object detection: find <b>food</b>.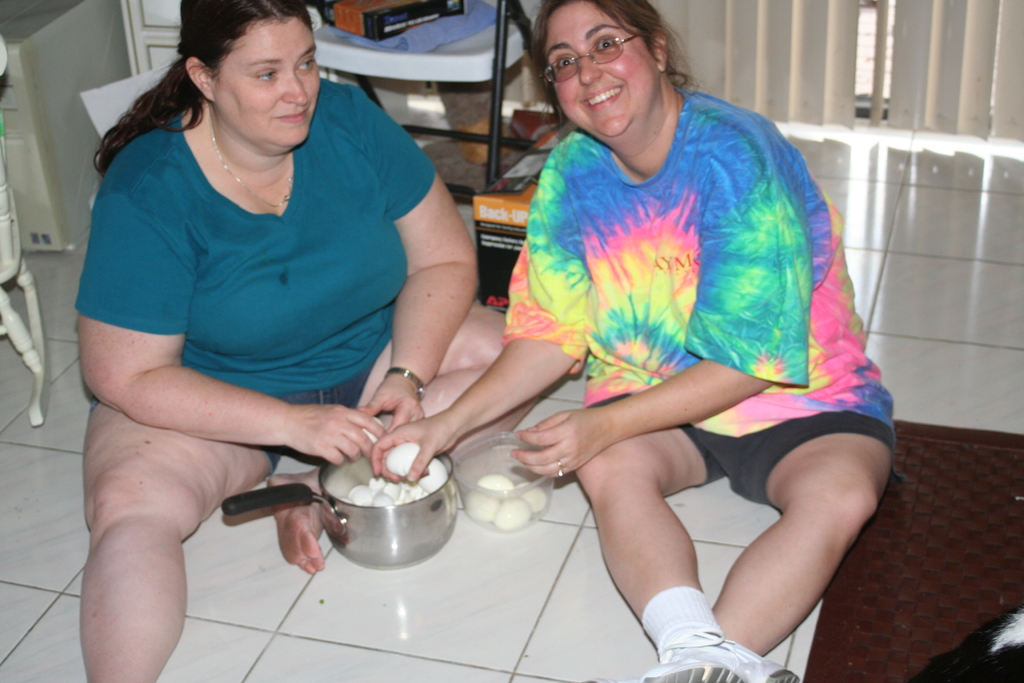
(461, 493, 500, 520).
